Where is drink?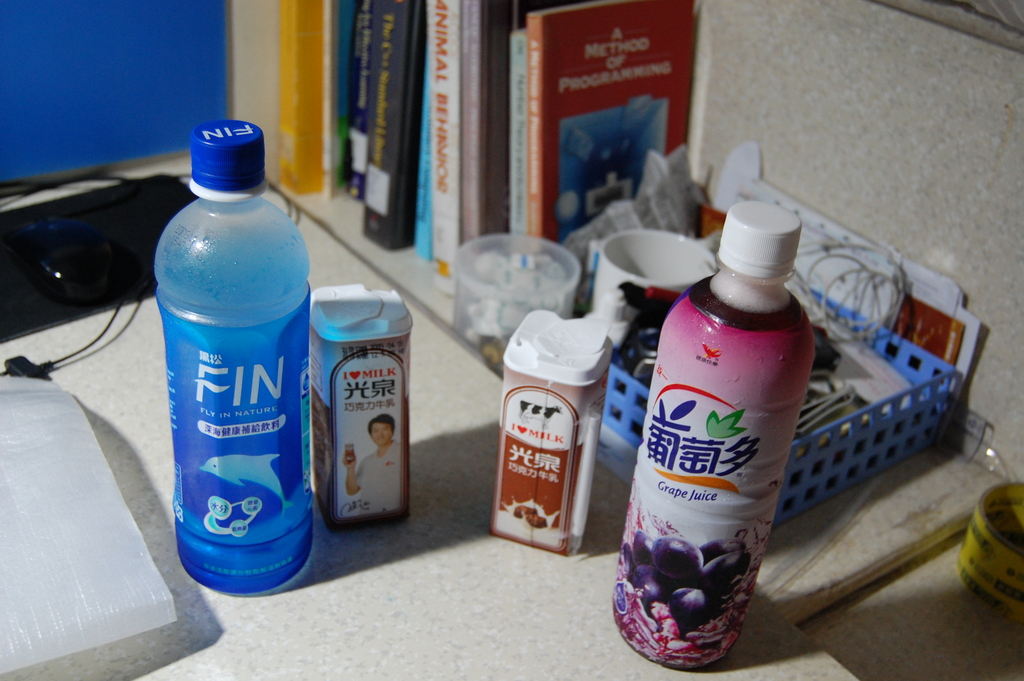
x1=157 y1=148 x2=303 y2=605.
